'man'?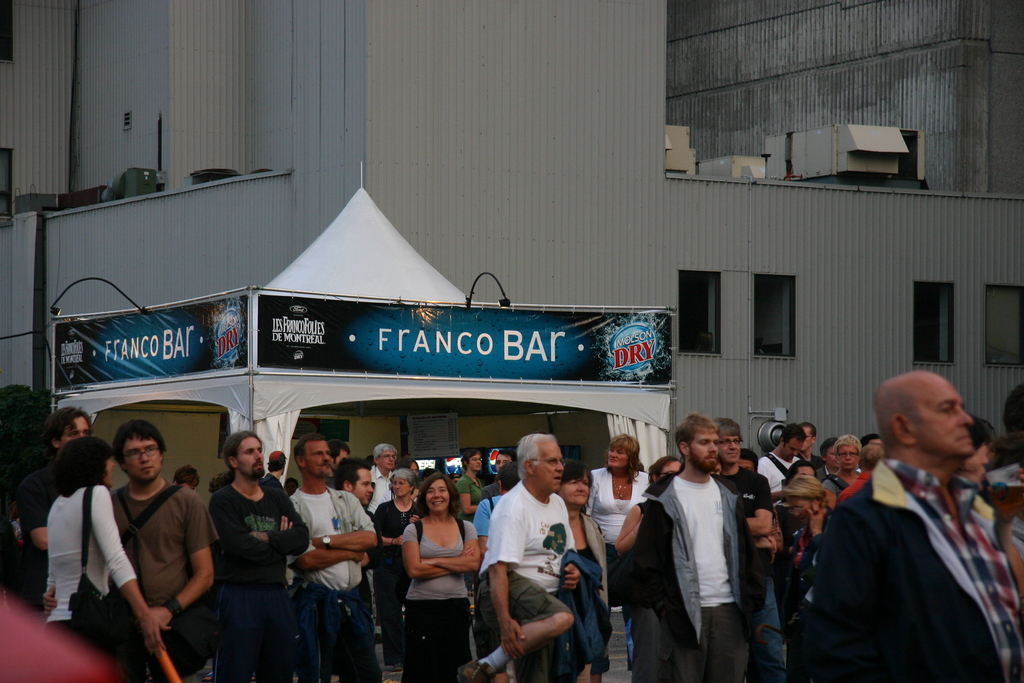
758 423 801 495
